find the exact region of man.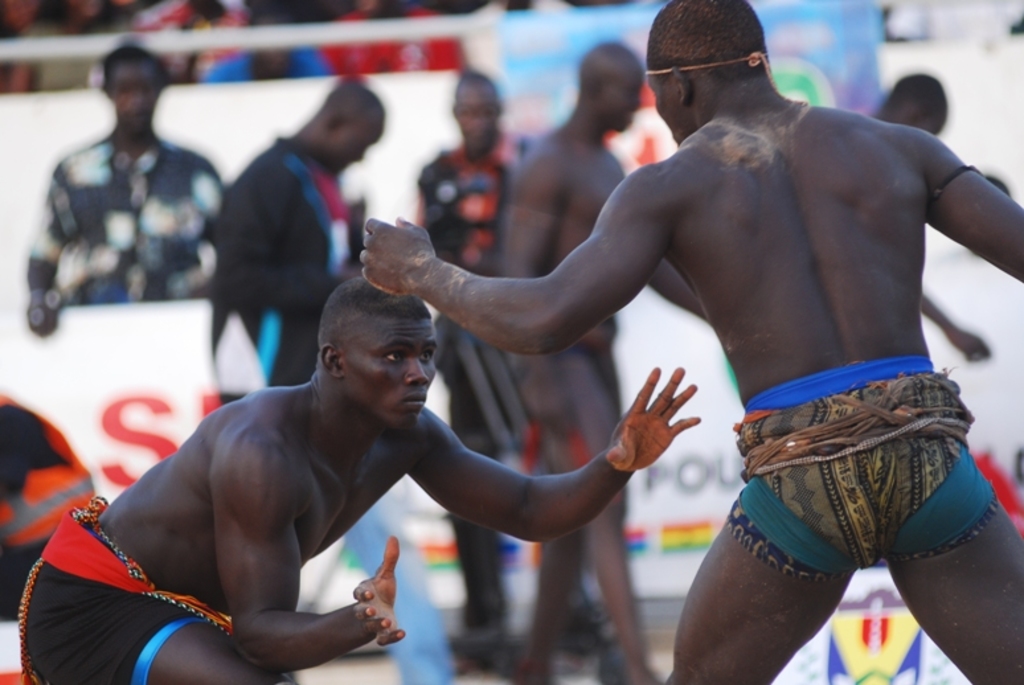
Exact region: <box>499,45,708,684</box>.
